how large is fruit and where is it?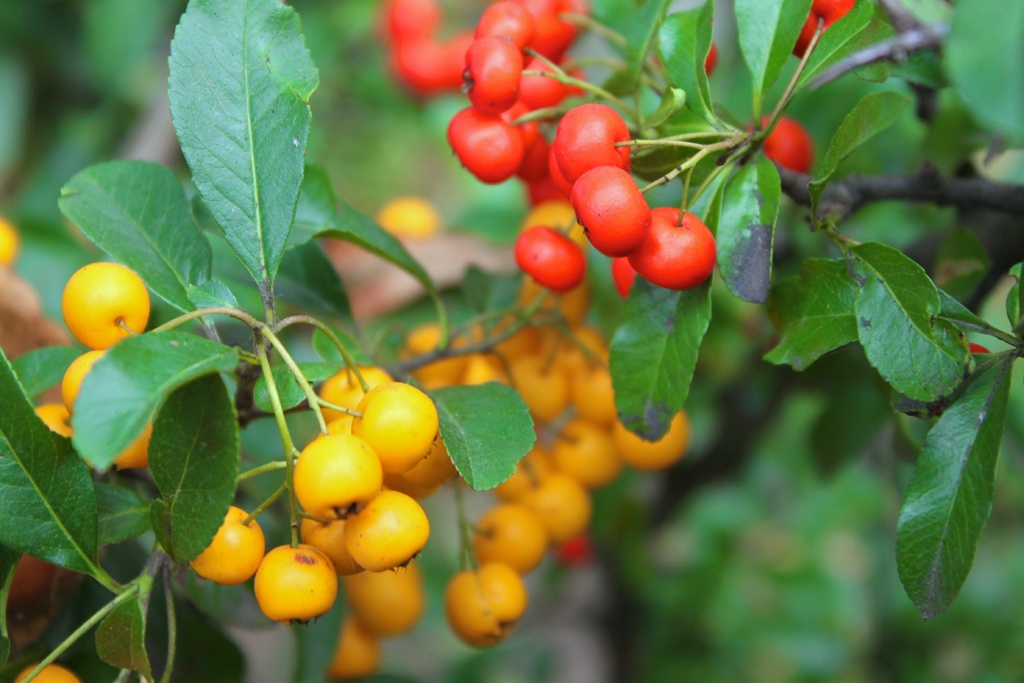
Bounding box: Rect(339, 559, 427, 637).
